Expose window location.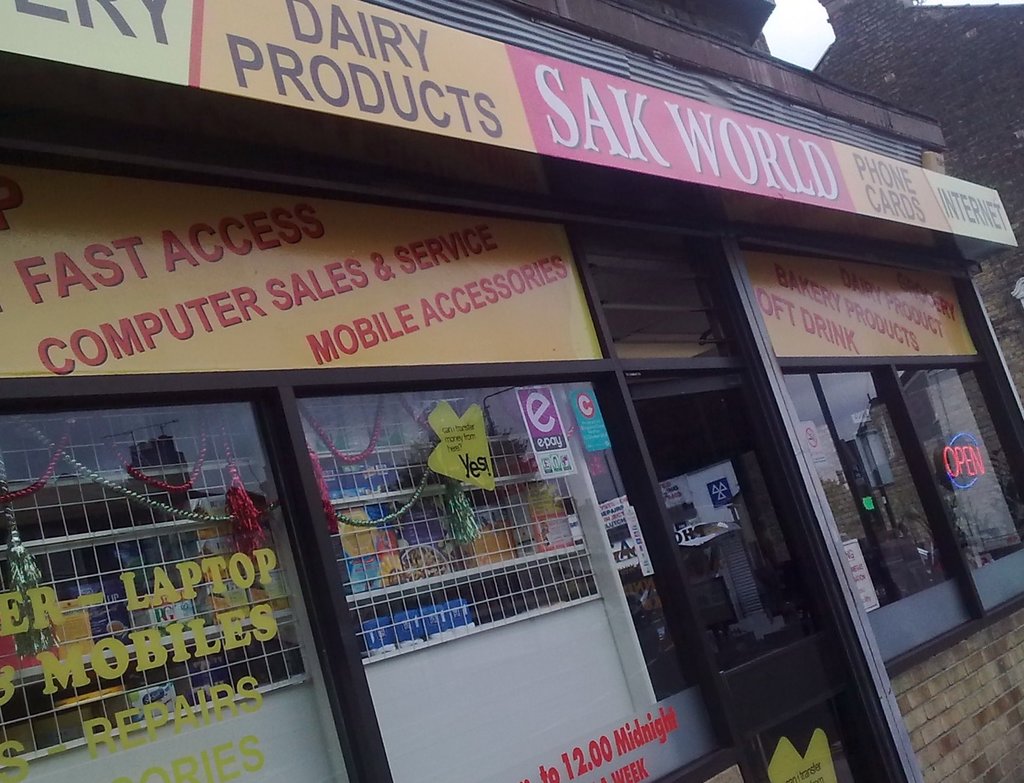
Exposed at select_region(580, 228, 743, 383).
